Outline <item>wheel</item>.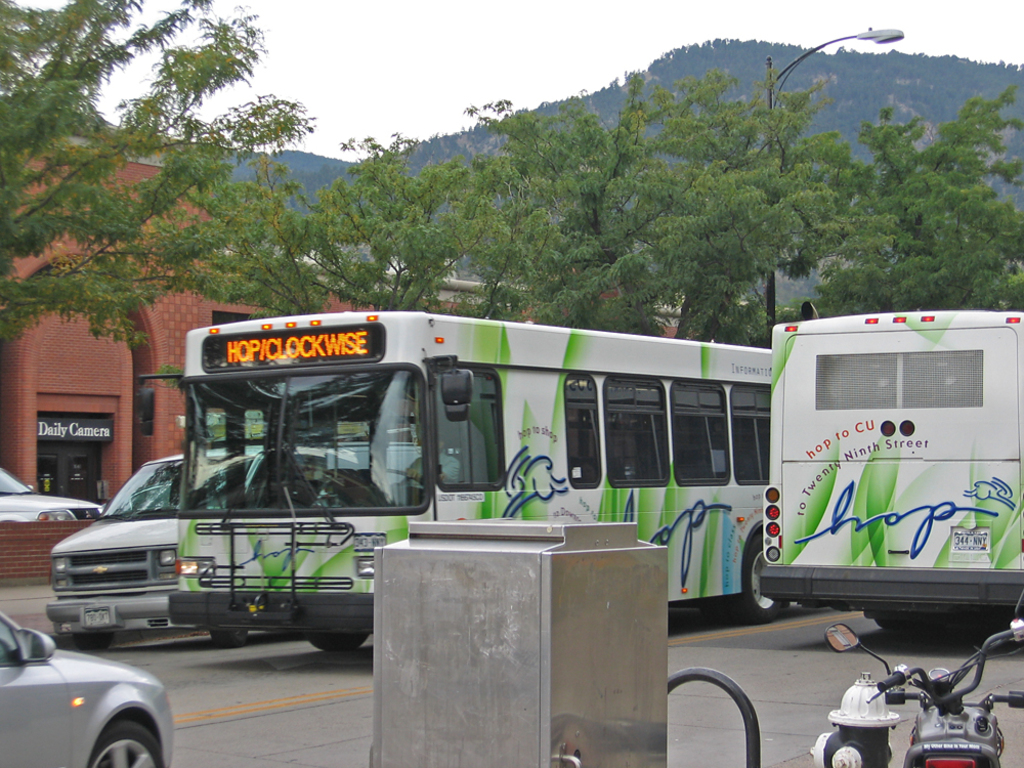
Outline: box(728, 534, 790, 623).
